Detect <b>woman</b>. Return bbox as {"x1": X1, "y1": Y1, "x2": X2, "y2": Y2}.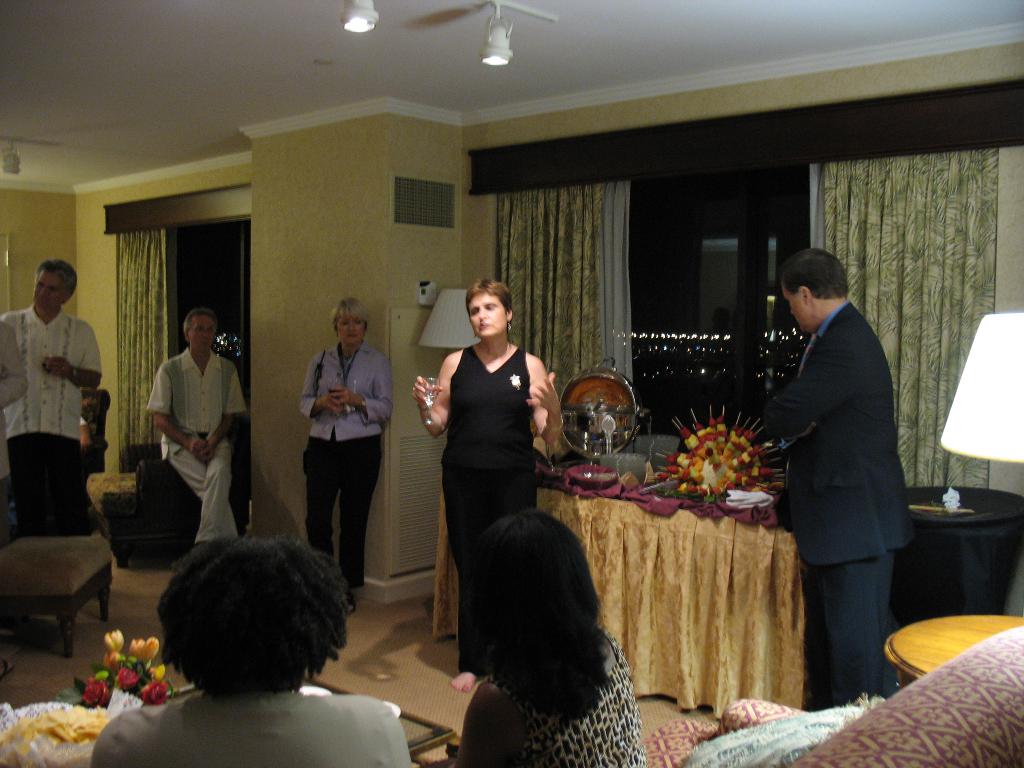
{"x1": 423, "y1": 515, "x2": 644, "y2": 767}.
